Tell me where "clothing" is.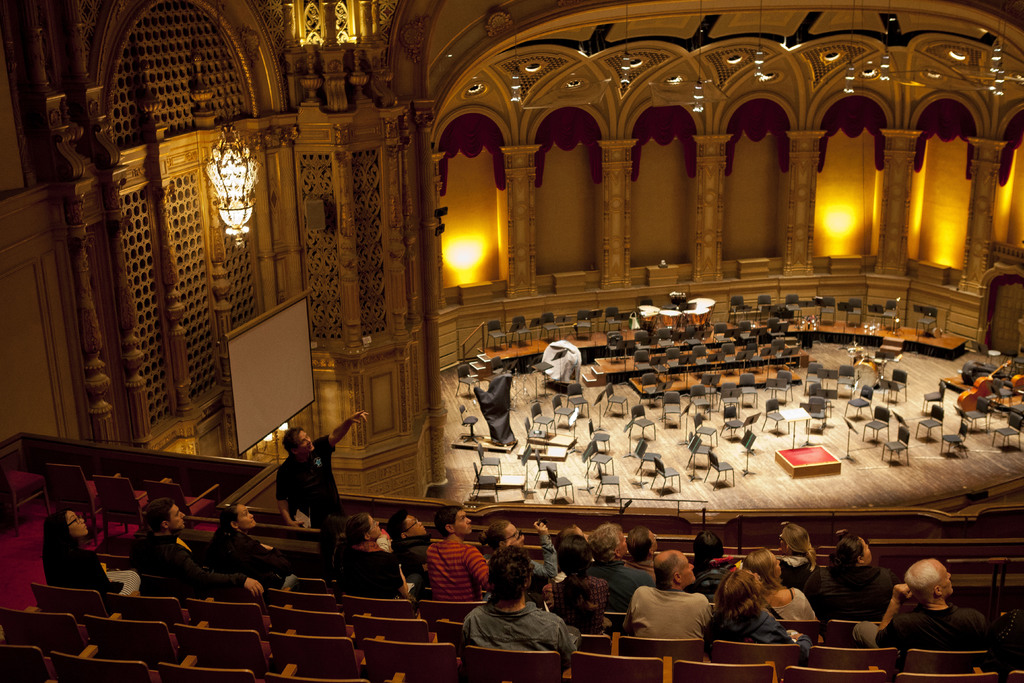
"clothing" is at (707, 602, 812, 664).
